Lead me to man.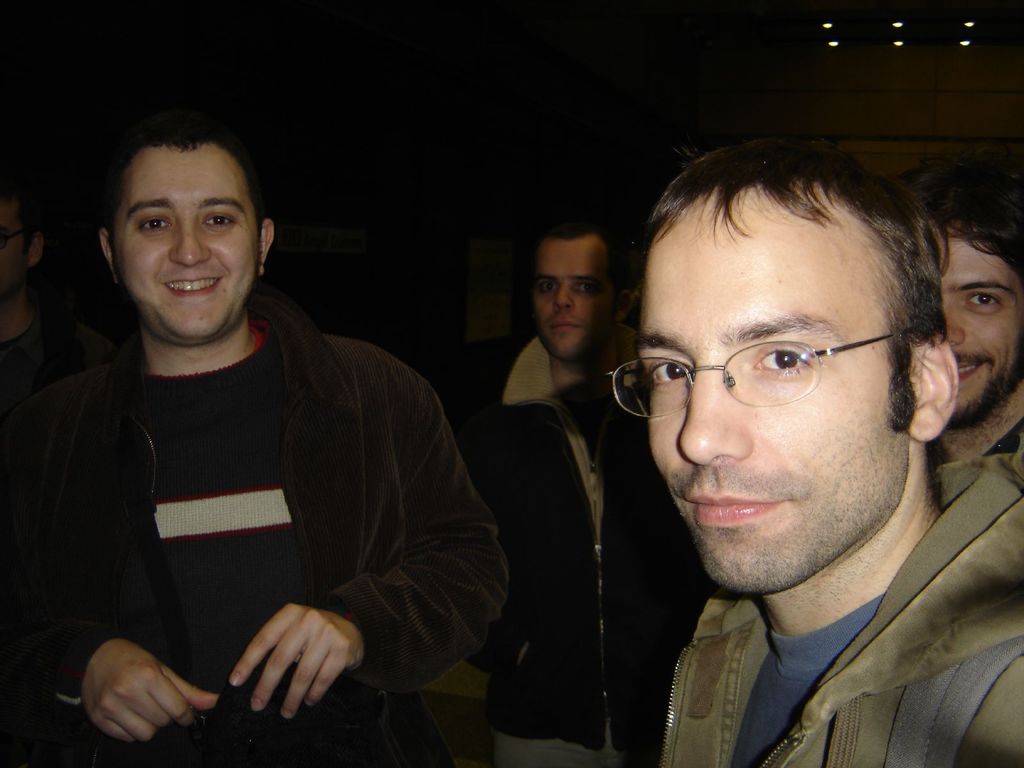
Lead to pyautogui.locateOnScreen(650, 122, 1023, 767).
